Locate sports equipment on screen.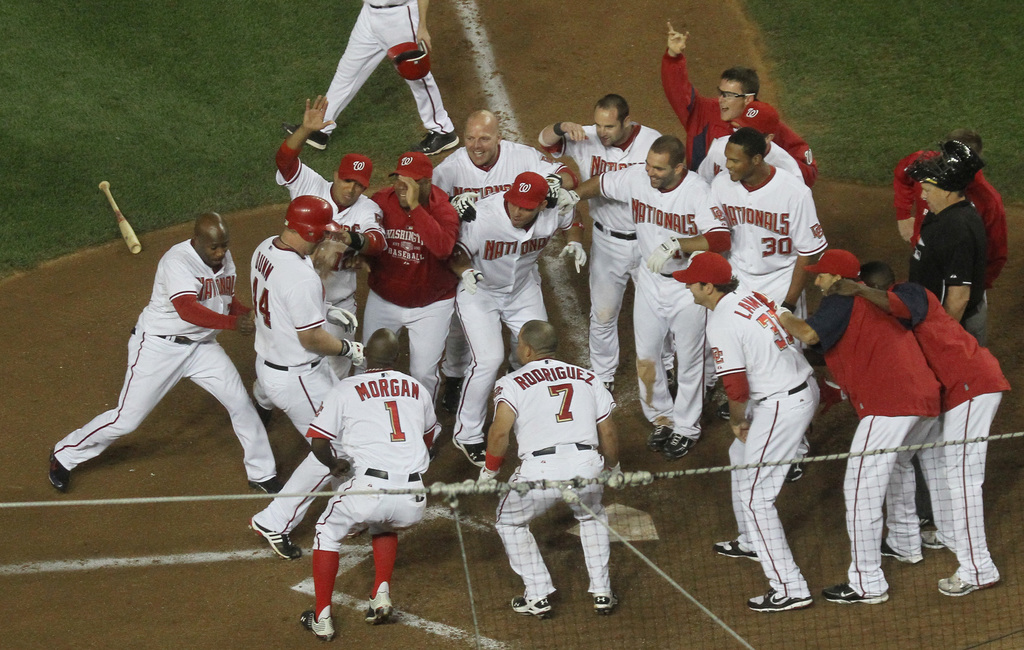
On screen at x1=329, y1=304, x2=358, y2=337.
